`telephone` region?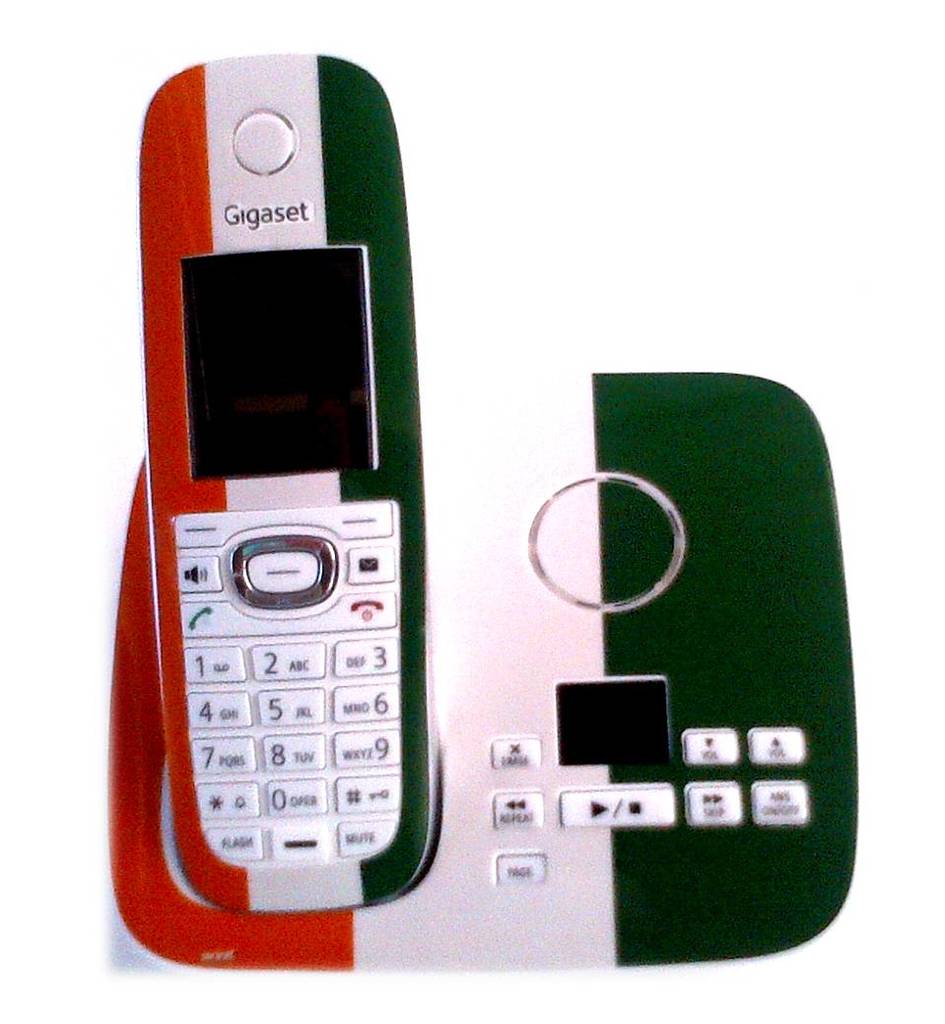
pyautogui.locateOnScreen(139, 57, 860, 979)
